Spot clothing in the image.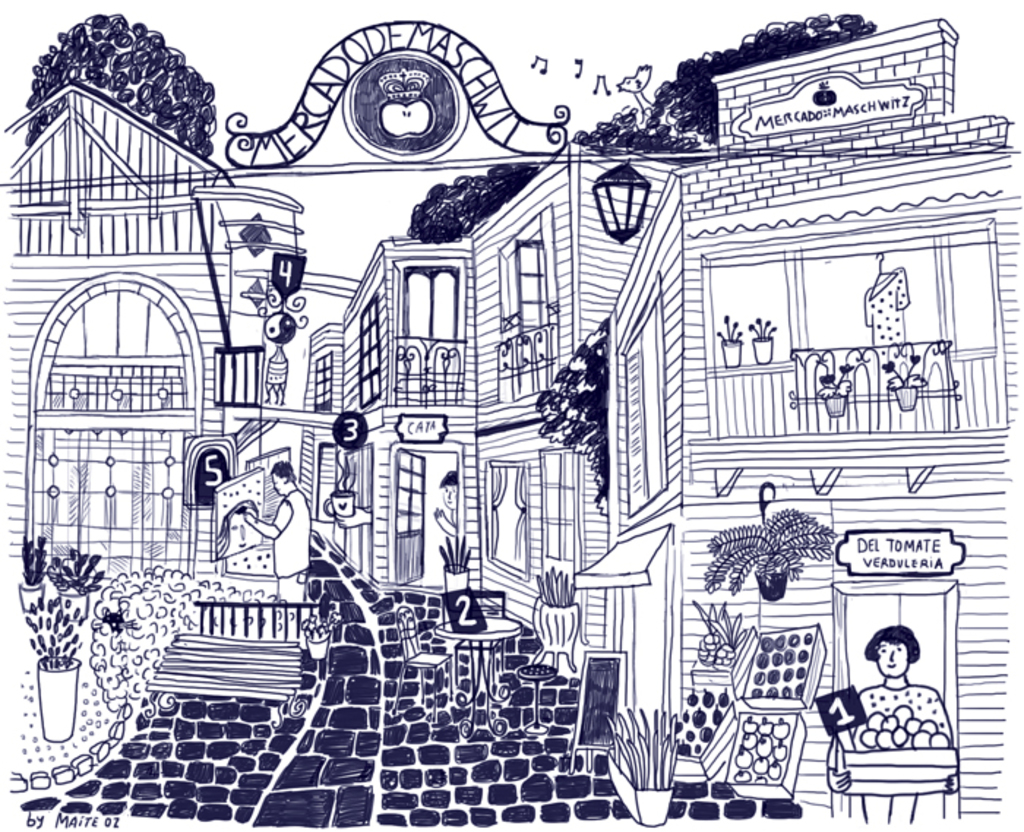
clothing found at BBox(827, 683, 952, 756).
